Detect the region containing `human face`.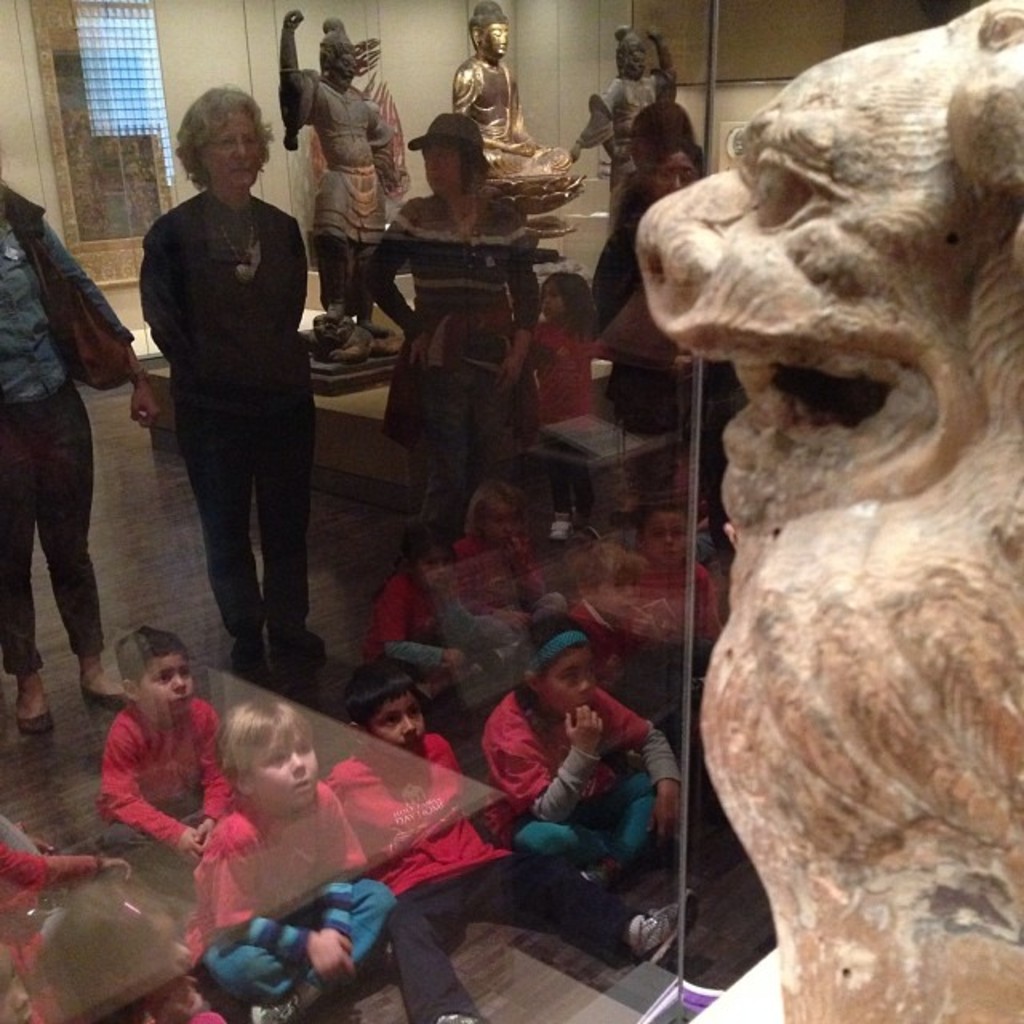
(x1=544, y1=658, x2=589, y2=709).
